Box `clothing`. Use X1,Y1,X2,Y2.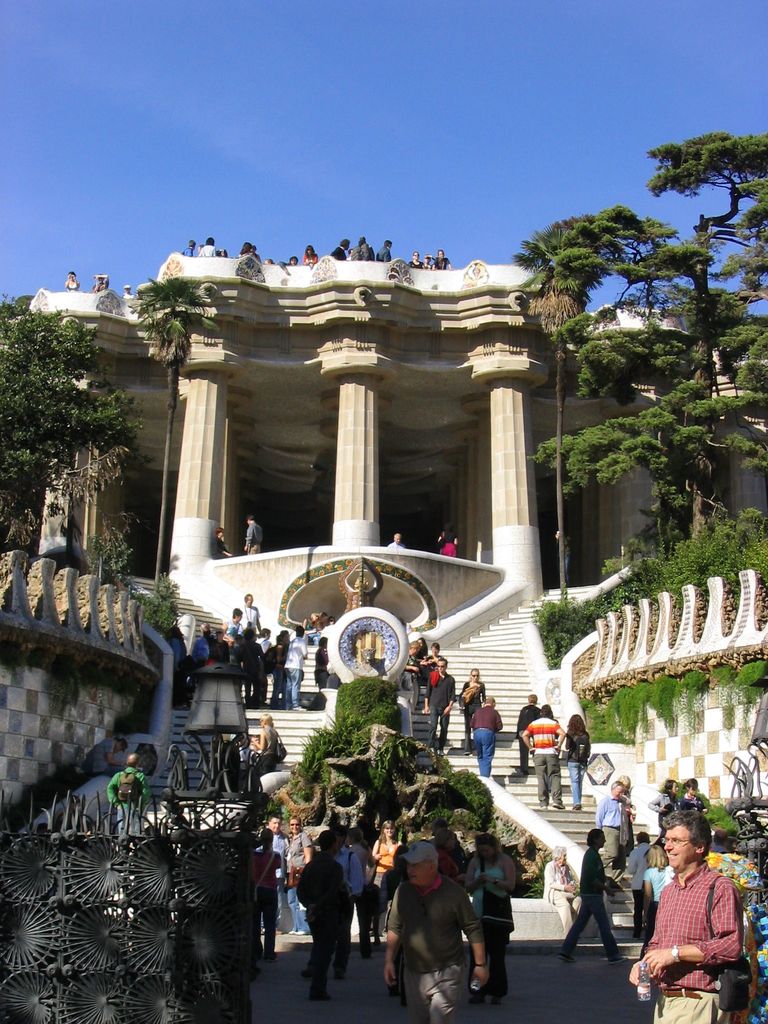
277,643,286,708.
